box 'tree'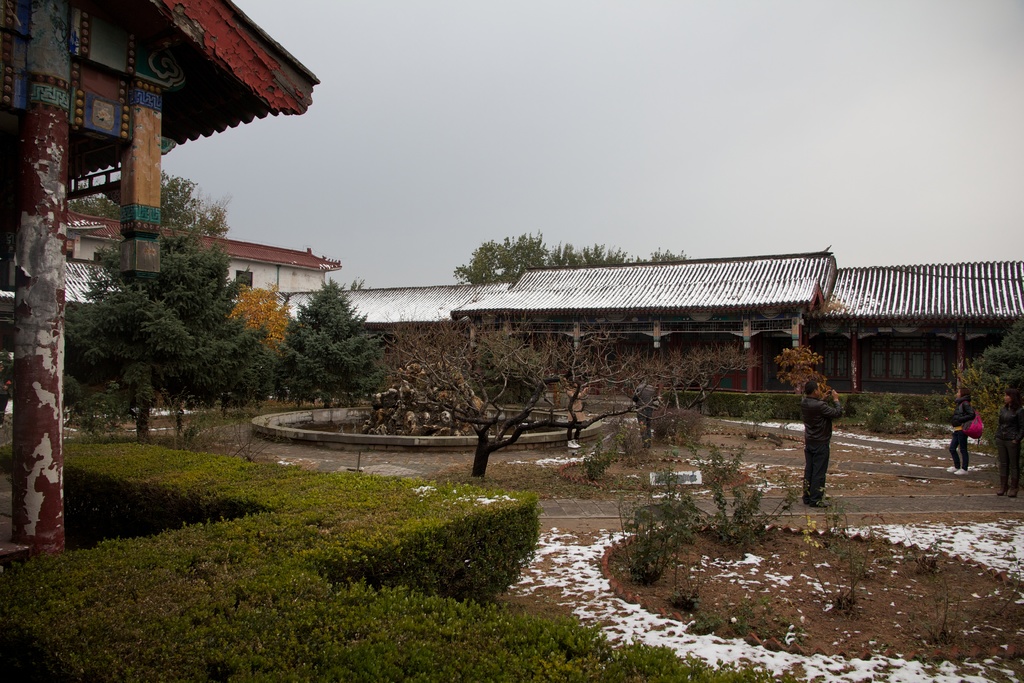
bbox=[771, 343, 844, 415]
